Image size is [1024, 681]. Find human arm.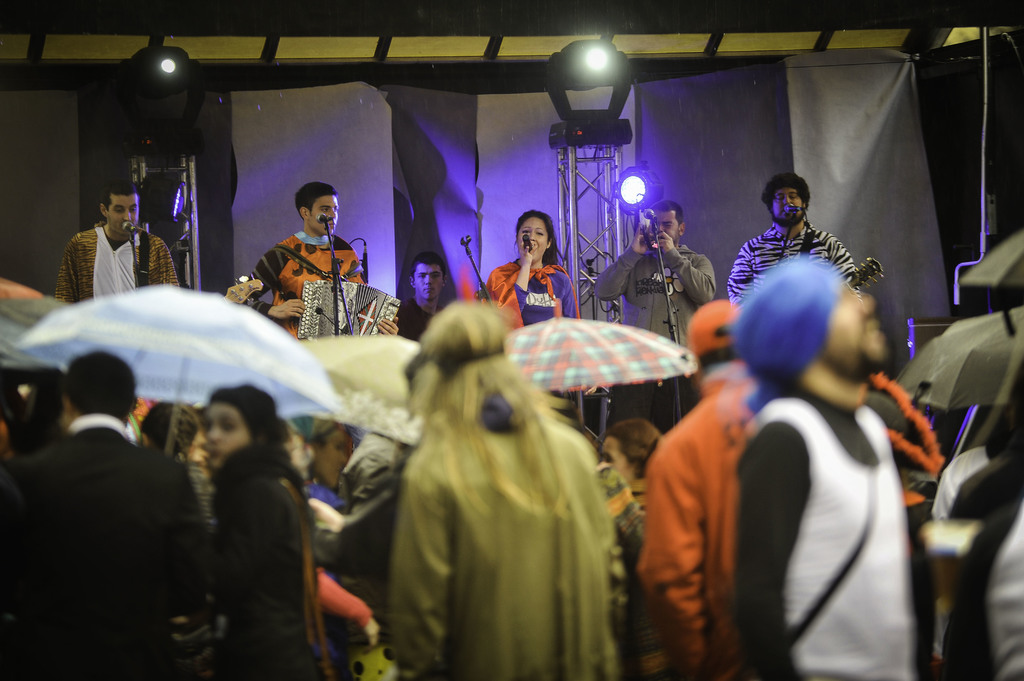
left=317, top=571, right=376, bottom=650.
